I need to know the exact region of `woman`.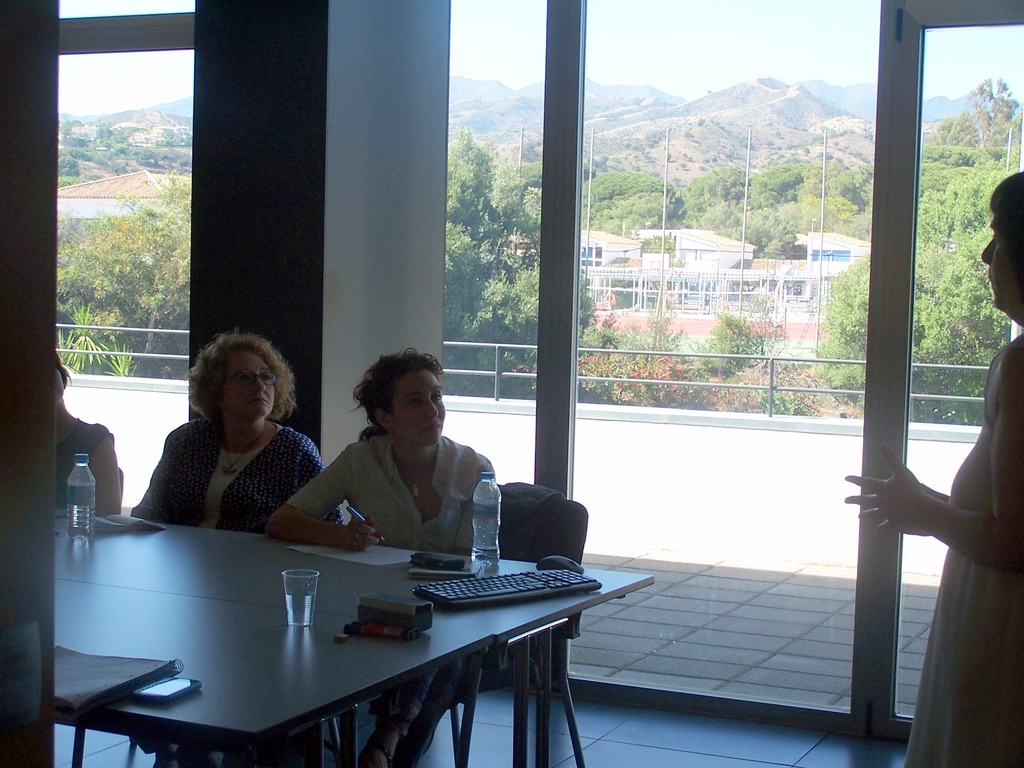
Region: bbox(132, 328, 327, 534).
